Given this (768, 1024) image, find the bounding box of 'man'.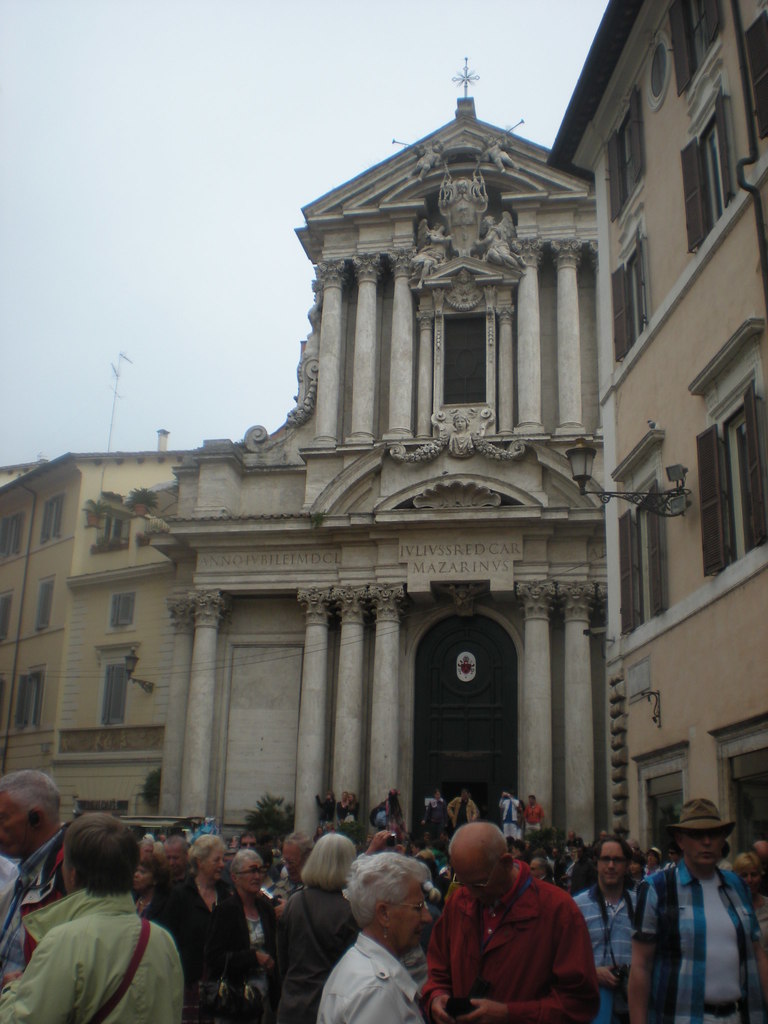
crop(612, 786, 767, 1023).
